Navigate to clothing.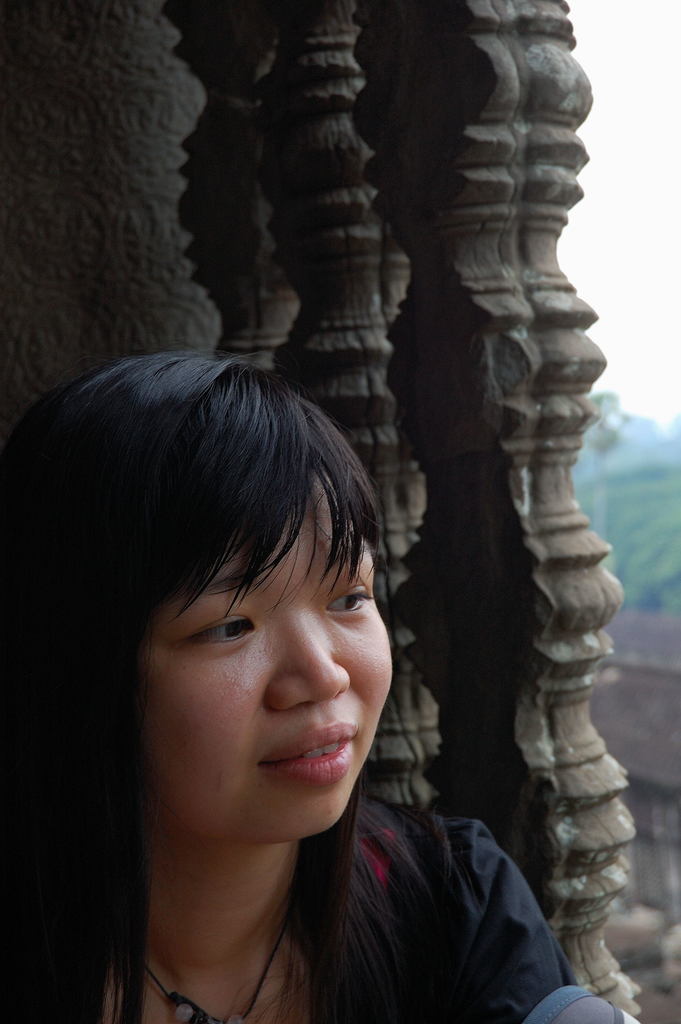
Navigation target: locate(0, 792, 596, 1023).
